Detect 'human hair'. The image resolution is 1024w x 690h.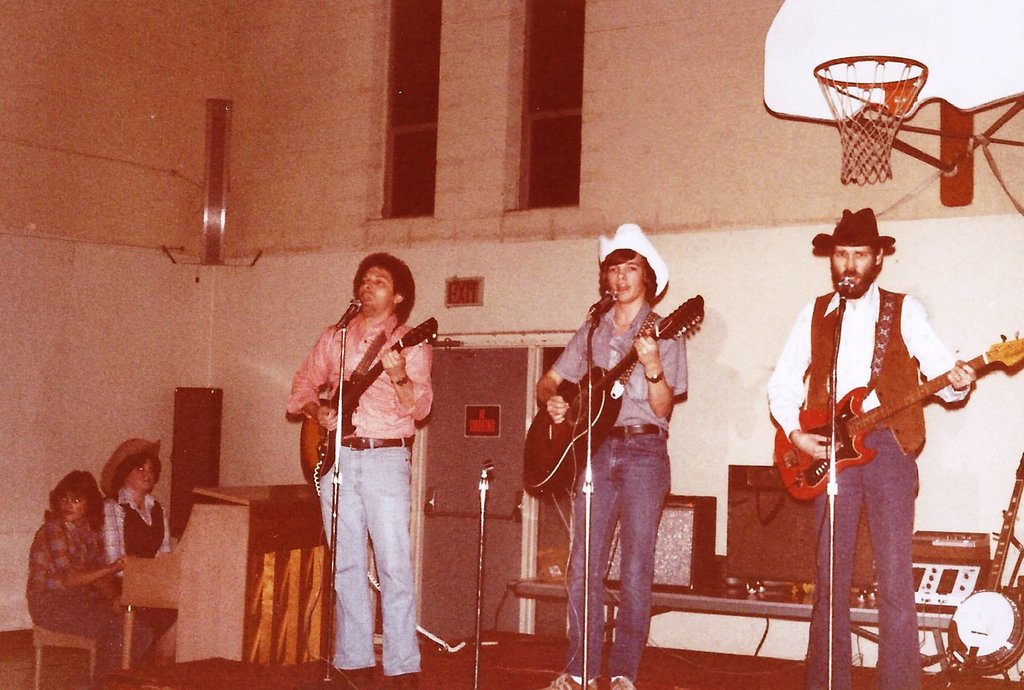
x1=111, y1=451, x2=163, y2=497.
